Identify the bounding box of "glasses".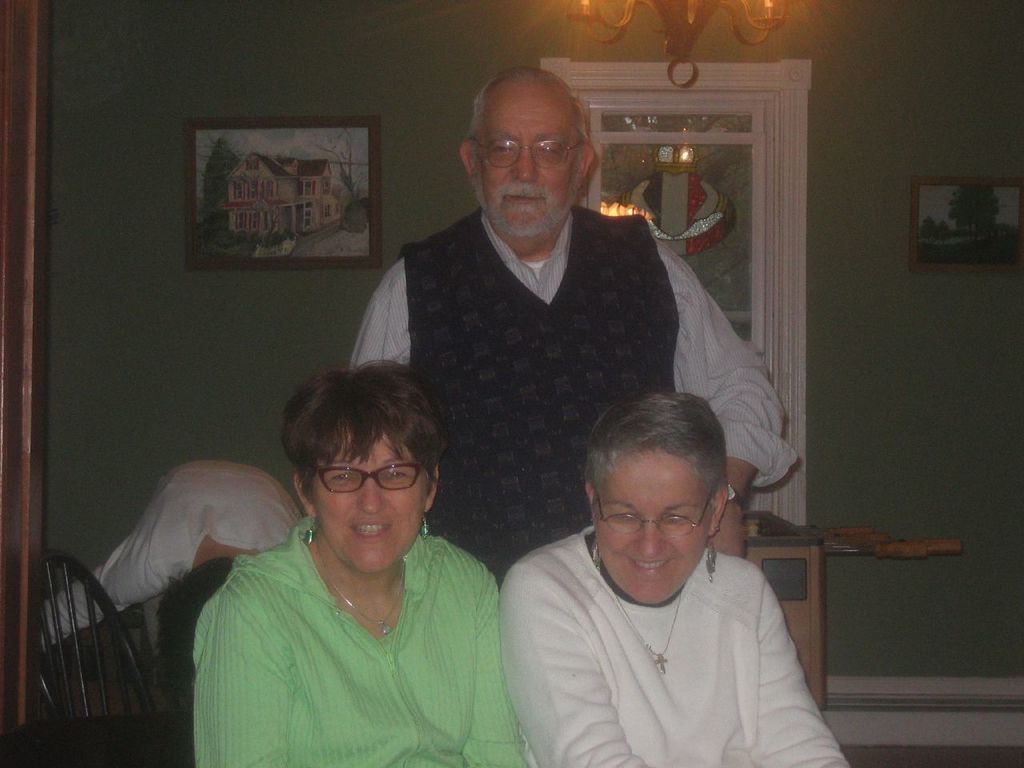
l=477, t=135, r=578, b=170.
